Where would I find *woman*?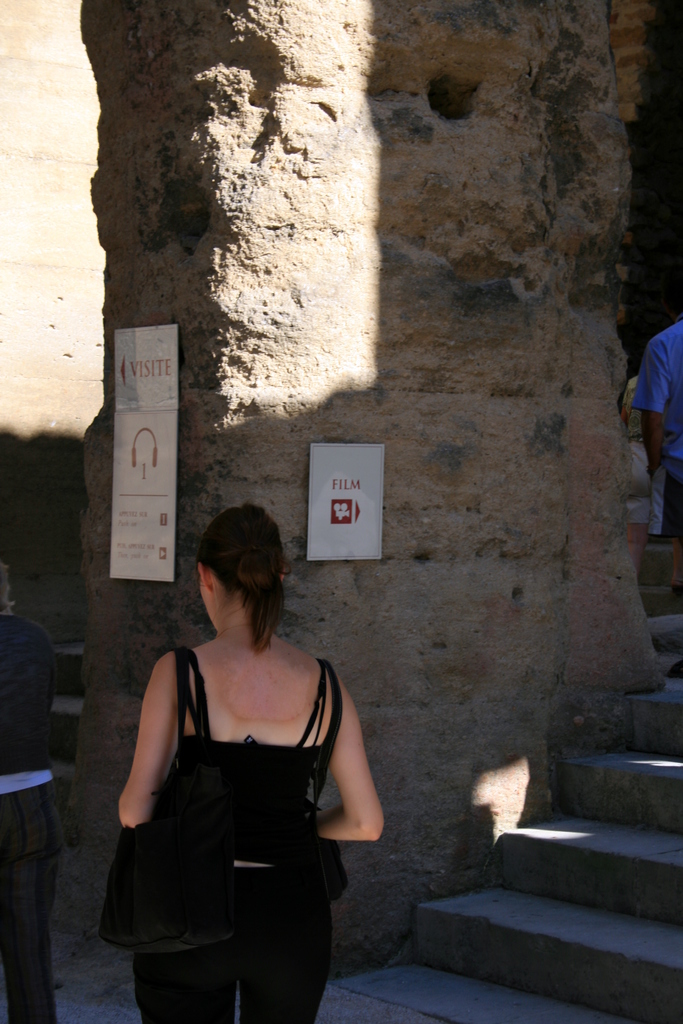
At crop(110, 499, 375, 1023).
